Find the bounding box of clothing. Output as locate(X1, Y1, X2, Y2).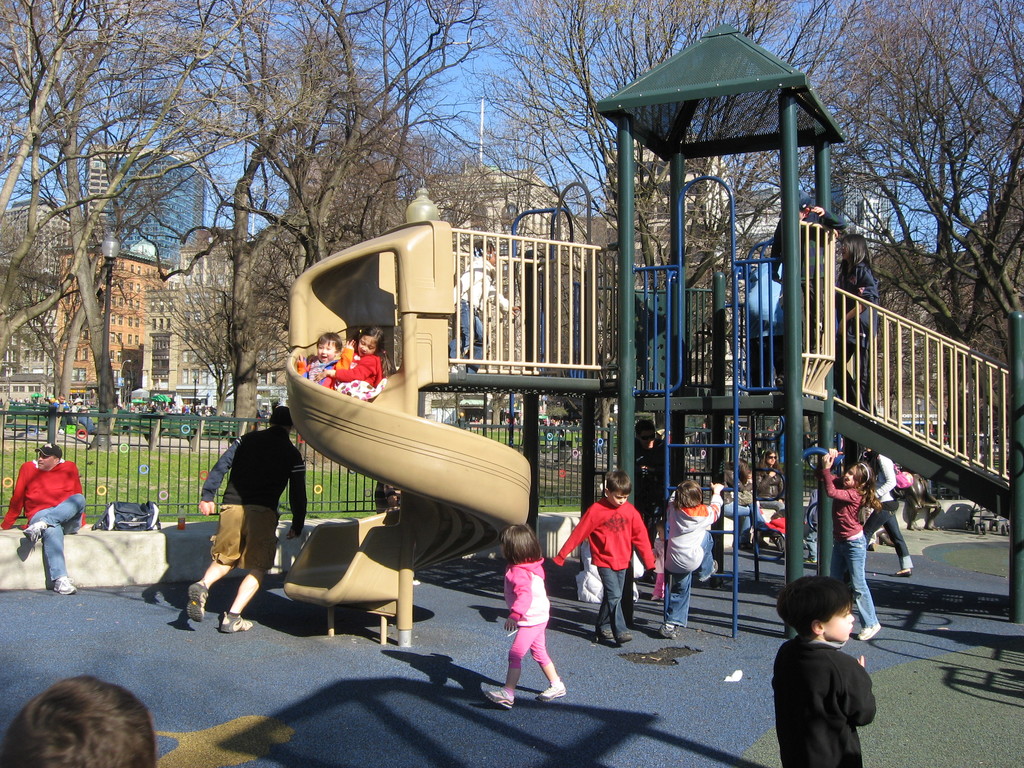
locate(669, 490, 723, 627).
